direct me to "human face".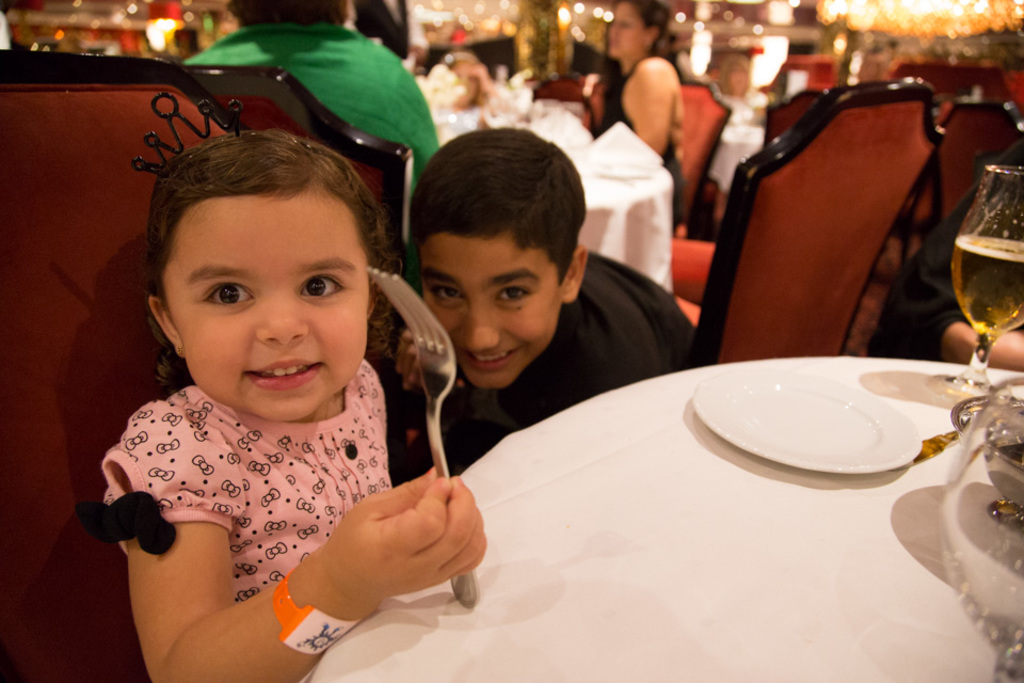
Direction: (x1=420, y1=239, x2=560, y2=390).
